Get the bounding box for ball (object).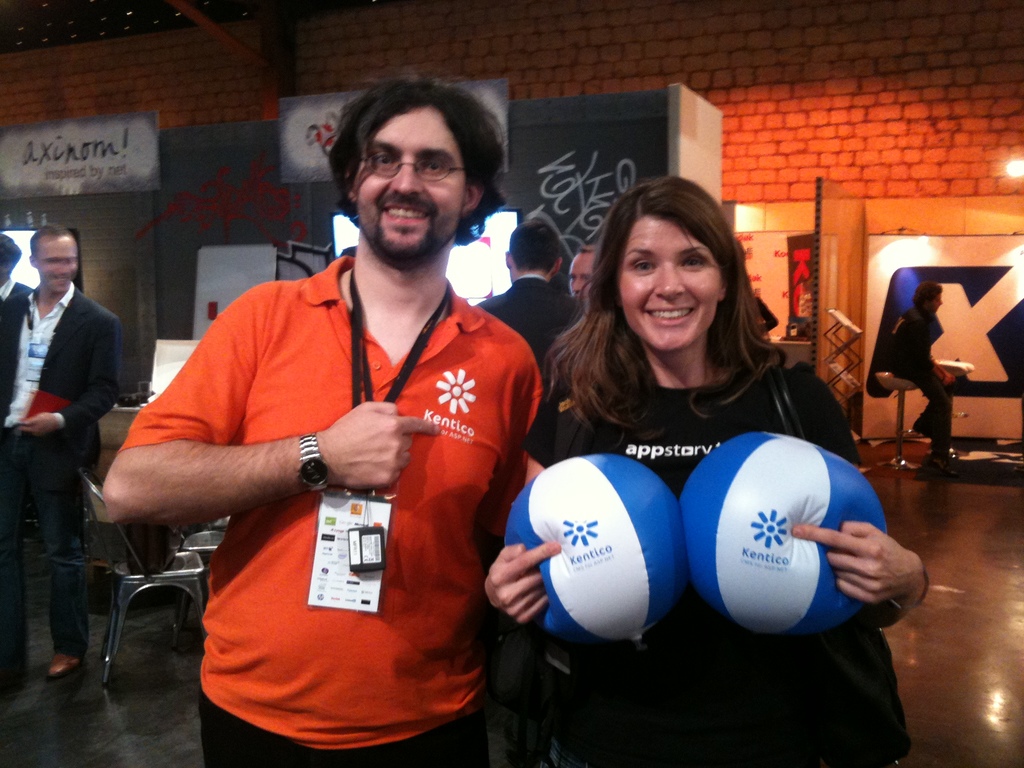
Rect(500, 449, 683, 654).
